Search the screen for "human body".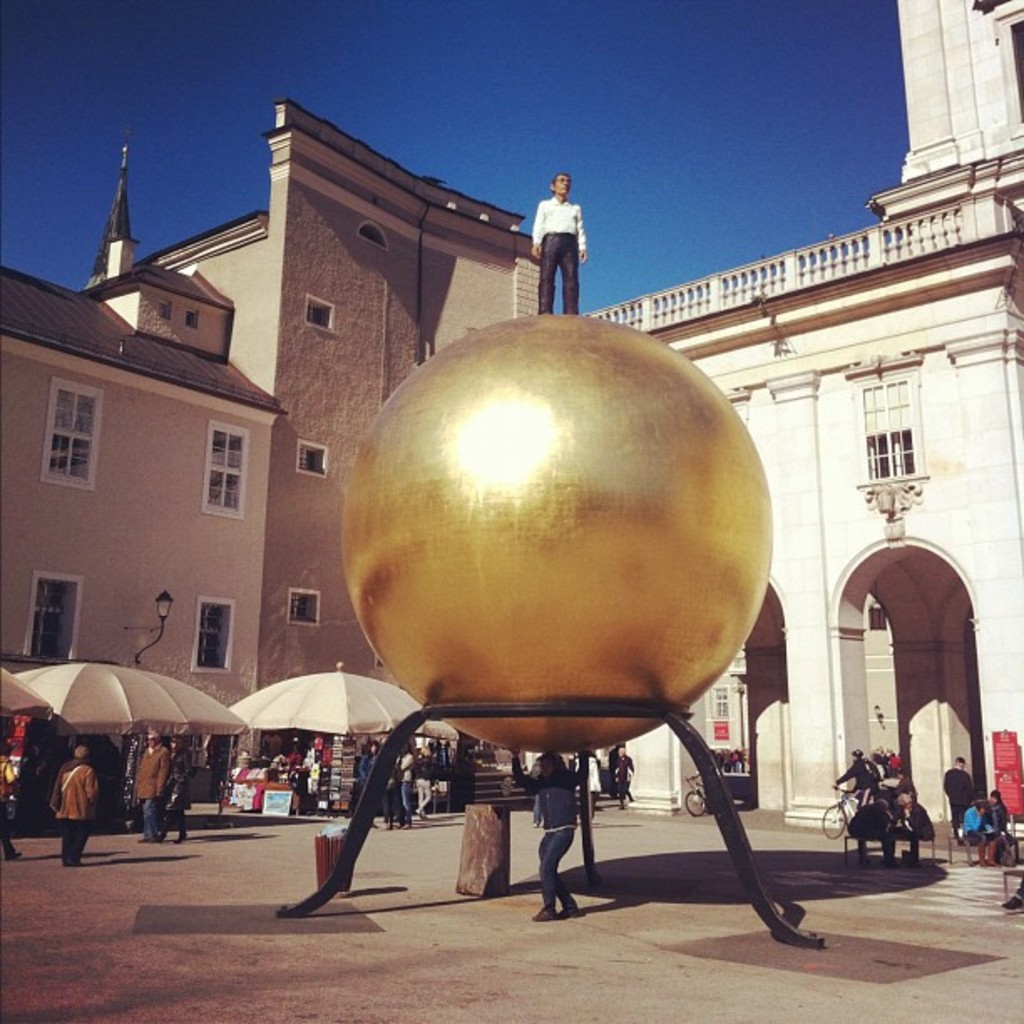
Found at 945, 770, 977, 845.
